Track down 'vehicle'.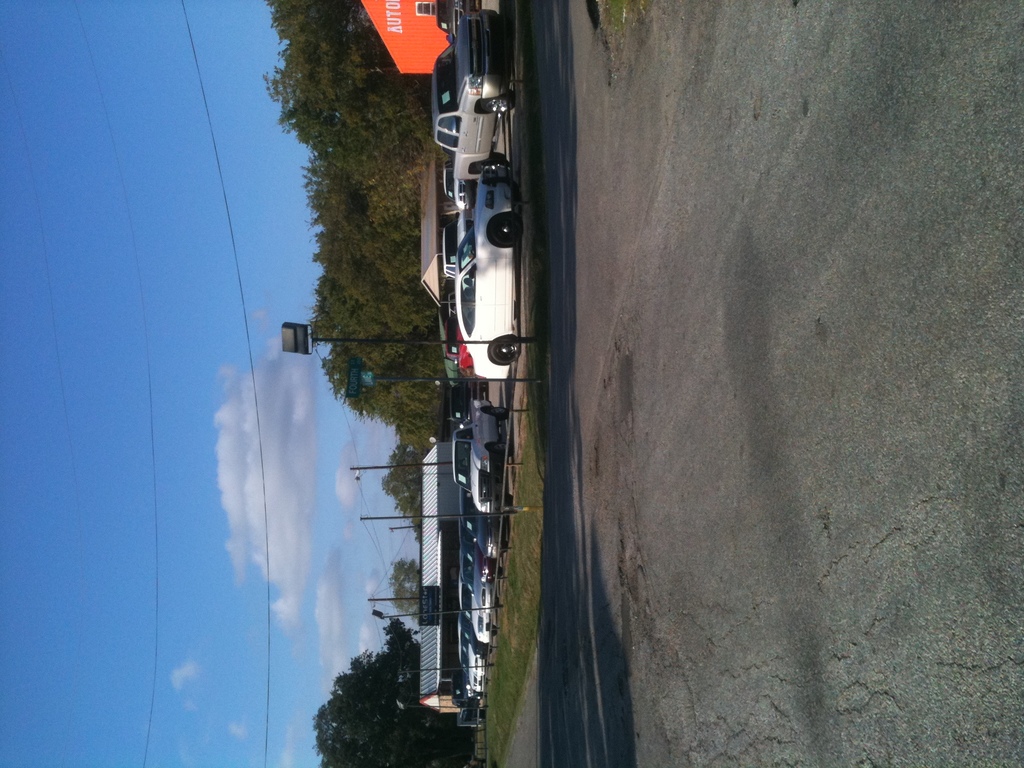
Tracked to [x1=450, y1=399, x2=508, y2=512].
